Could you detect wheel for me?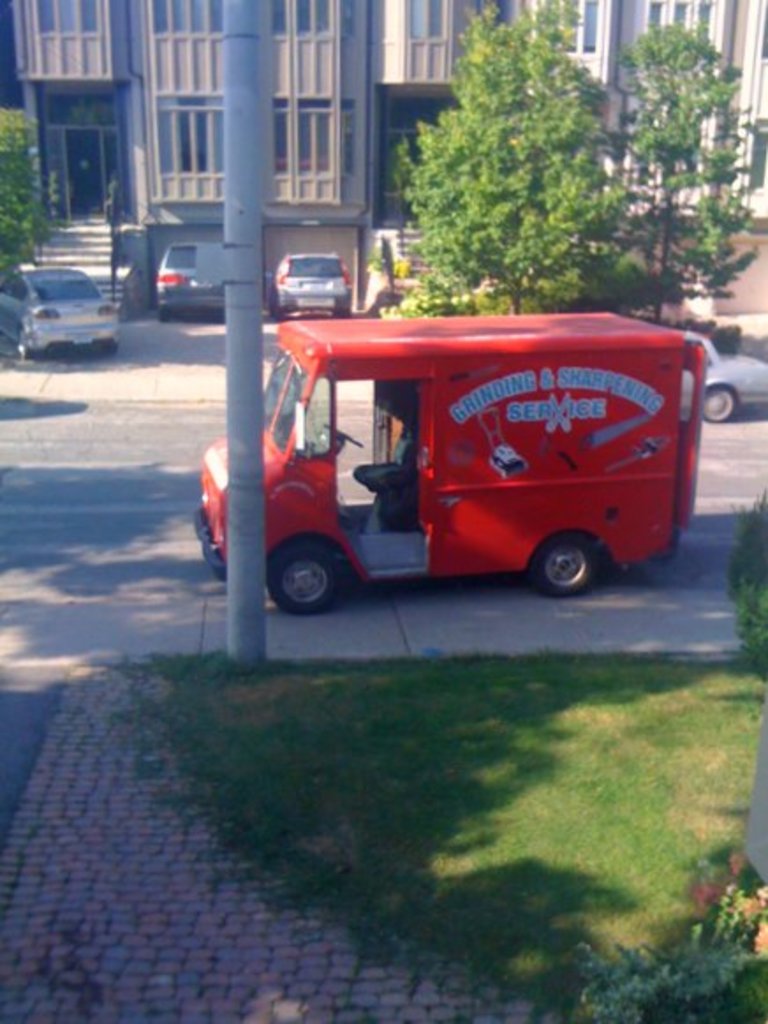
Detection result: [268,543,351,613].
